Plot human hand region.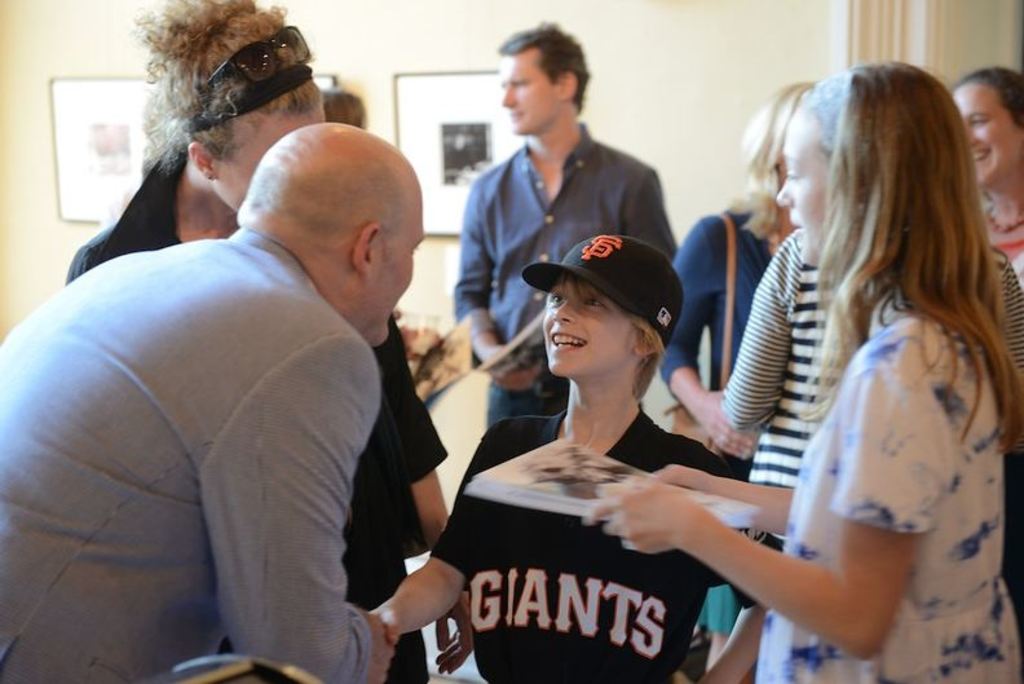
Plotted at (646,460,718,493).
